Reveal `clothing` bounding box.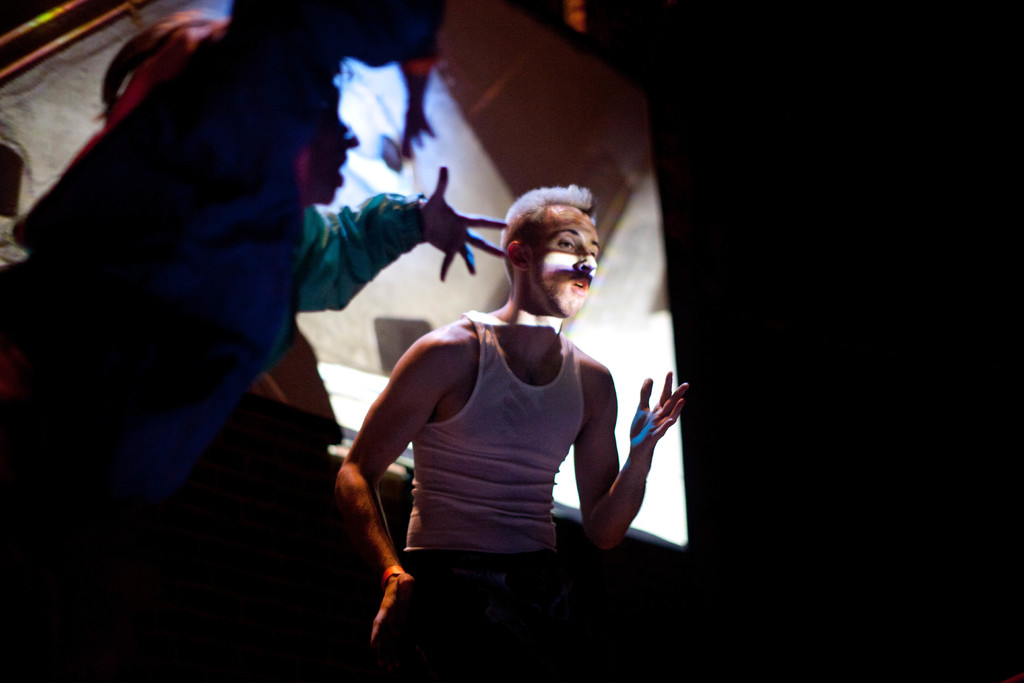
Revealed: <region>0, 0, 427, 527</region>.
